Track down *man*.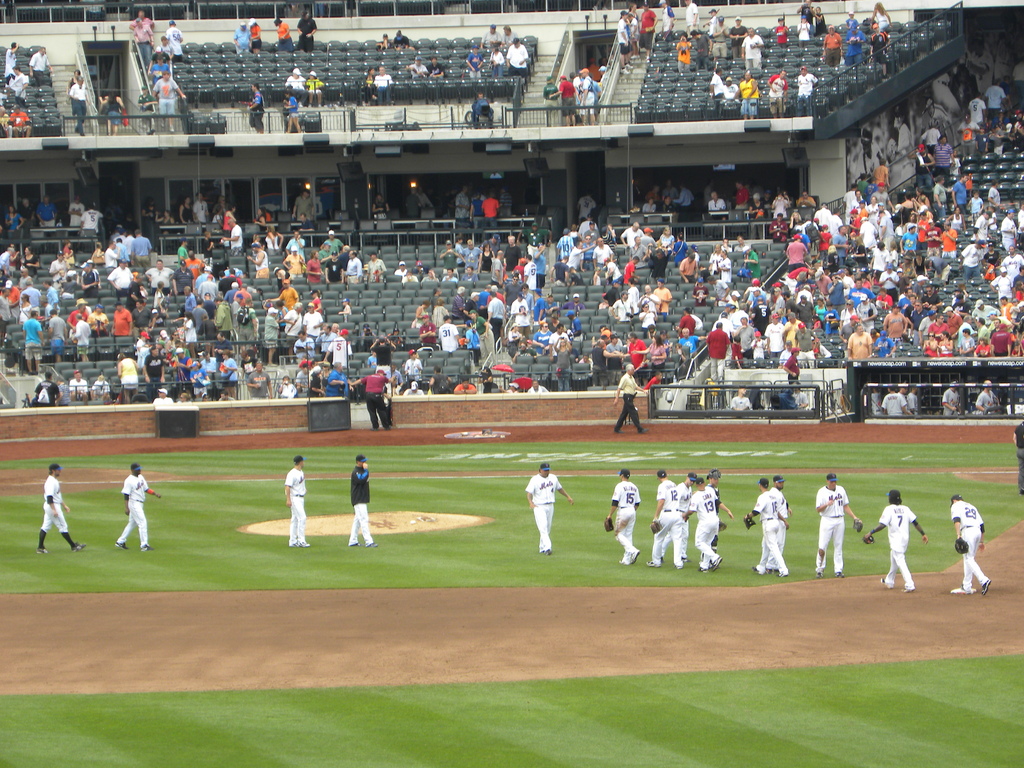
Tracked to bbox=[550, 73, 579, 133].
